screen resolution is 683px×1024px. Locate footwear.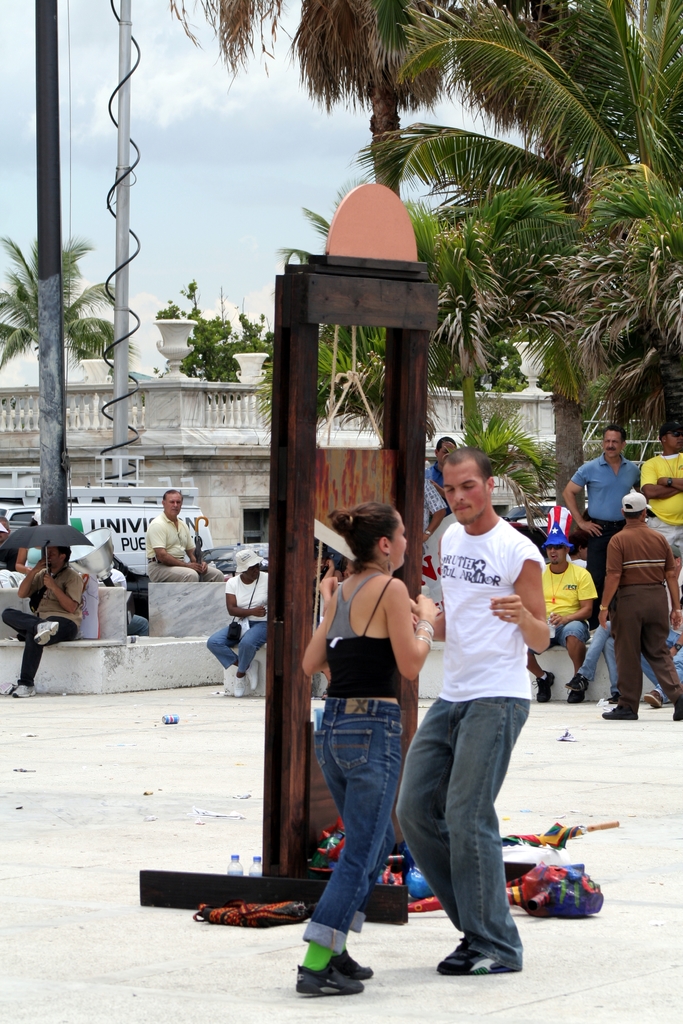
detection(565, 686, 582, 707).
